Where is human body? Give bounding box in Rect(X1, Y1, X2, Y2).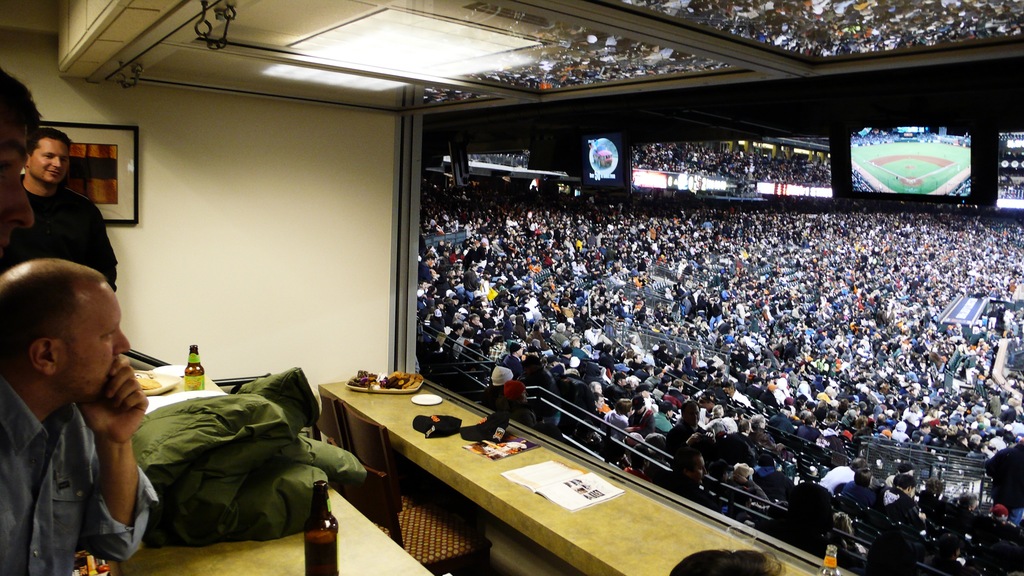
Rect(451, 204, 452, 206).
